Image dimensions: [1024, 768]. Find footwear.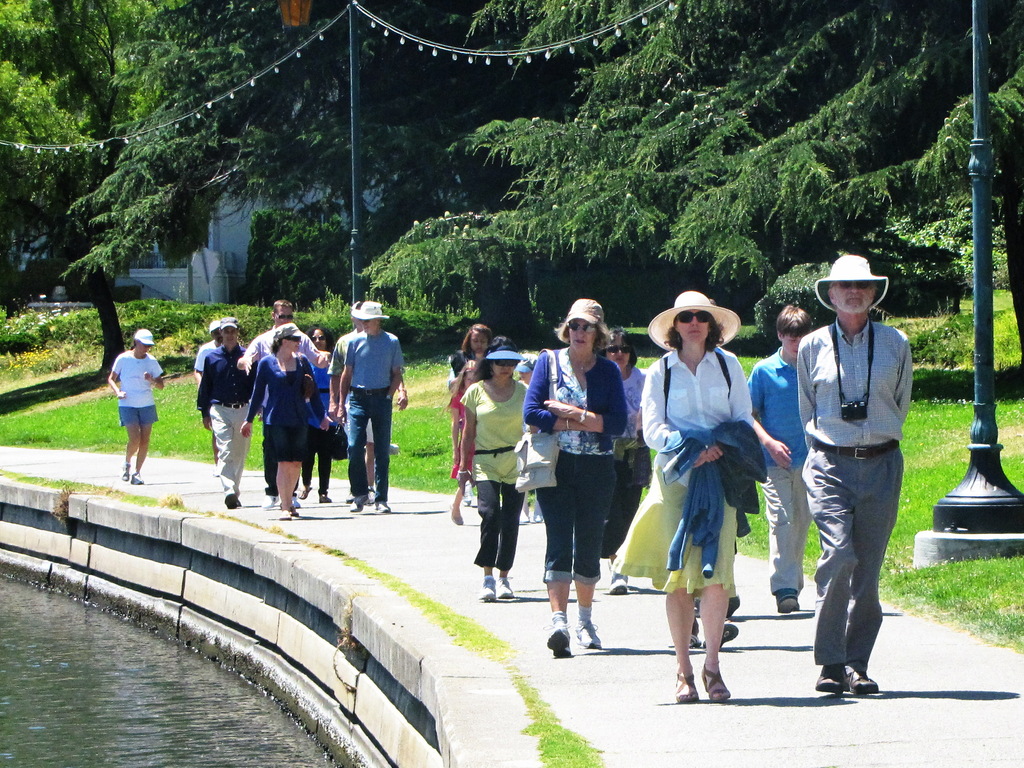
(775,593,801,612).
